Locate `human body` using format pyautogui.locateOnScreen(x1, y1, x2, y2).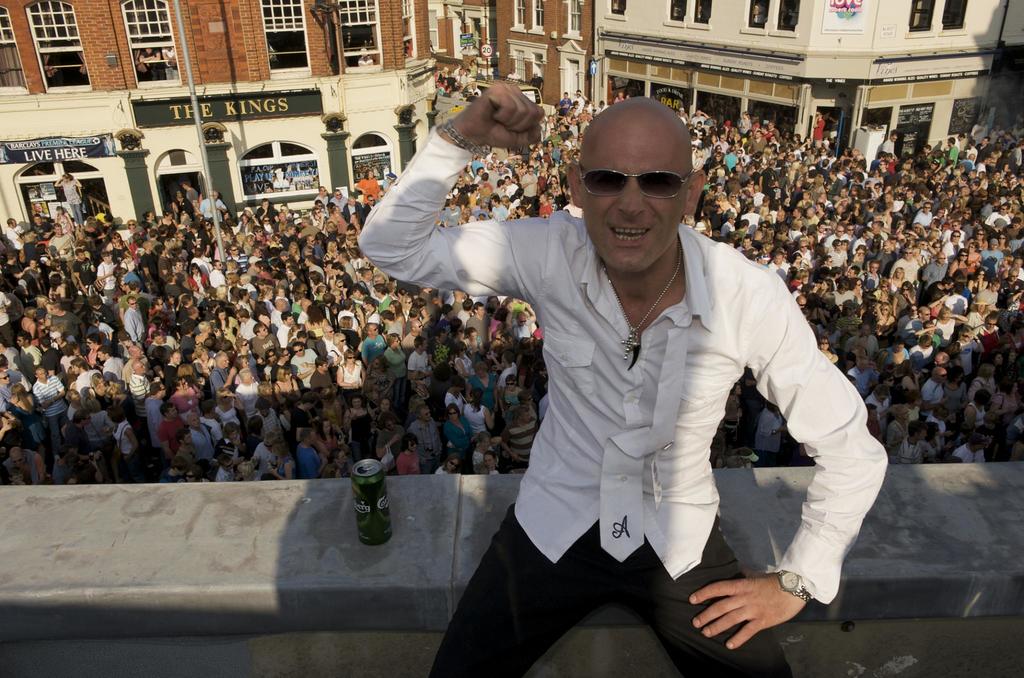
pyautogui.locateOnScreen(573, 145, 579, 147).
